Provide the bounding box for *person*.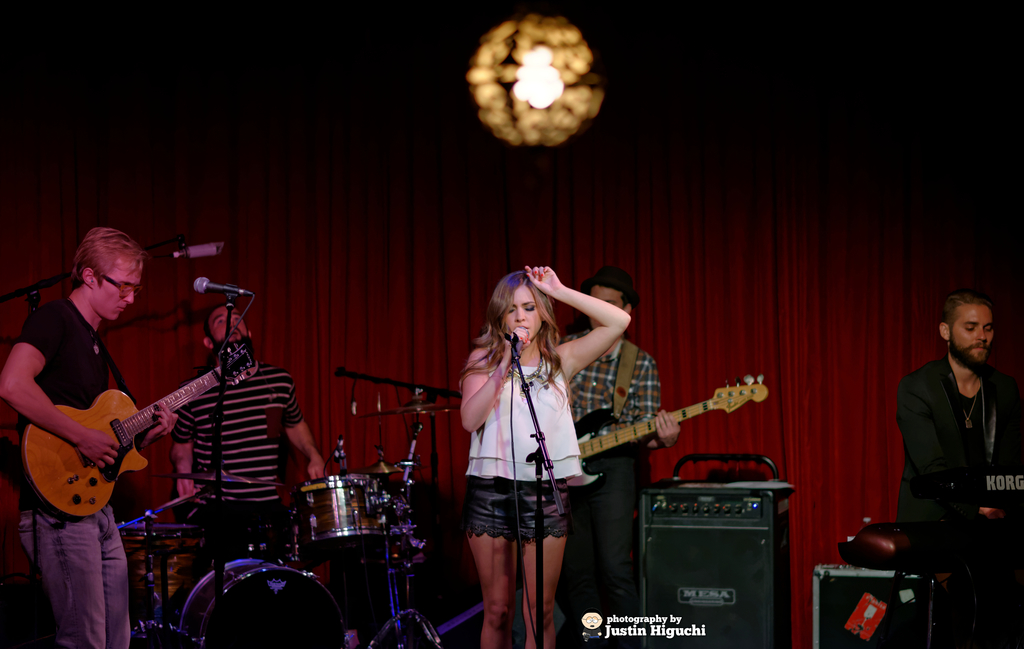
(left=558, top=267, right=685, bottom=640).
